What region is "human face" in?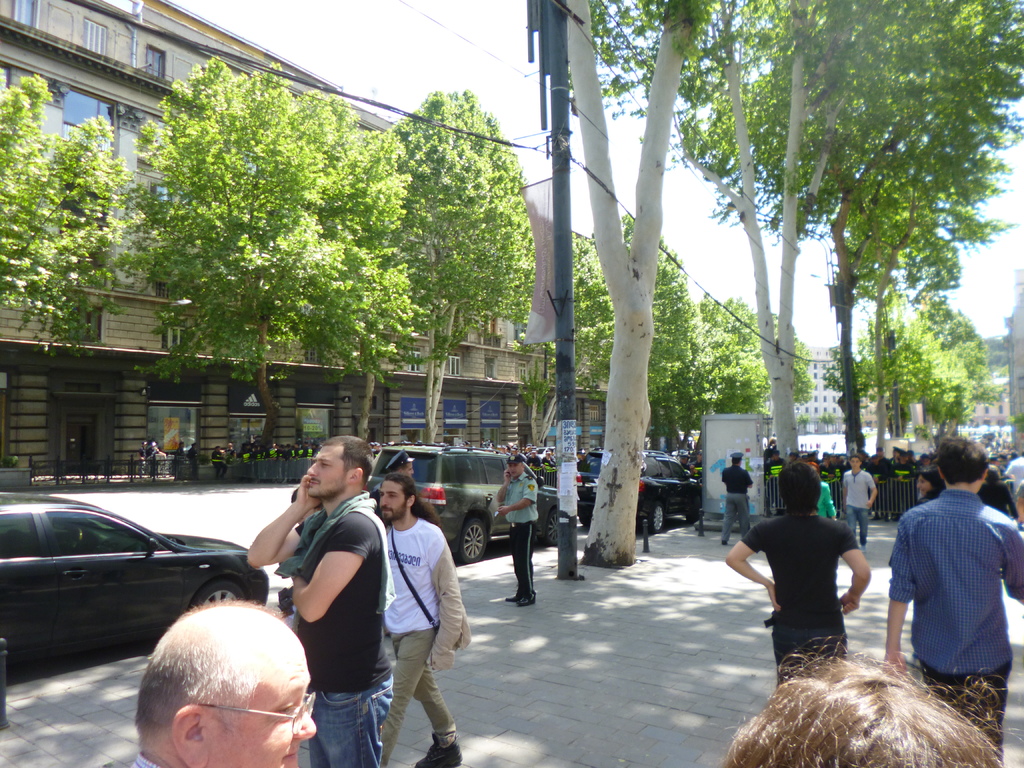
Rect(377, 482, 409, 518).
